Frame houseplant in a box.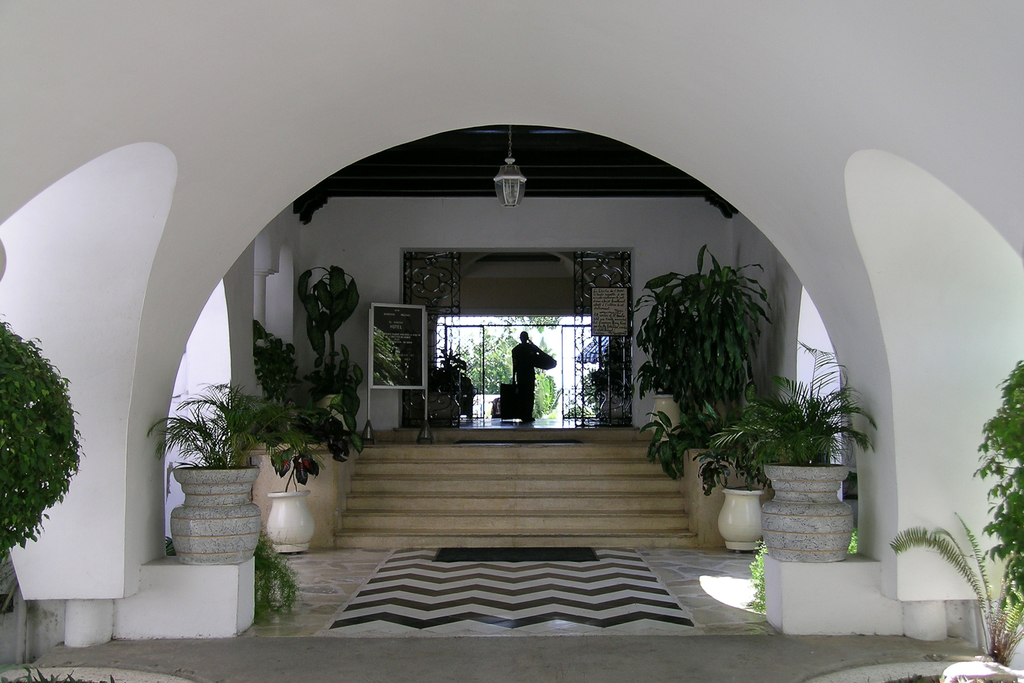
(0, 307, 89, 613).
